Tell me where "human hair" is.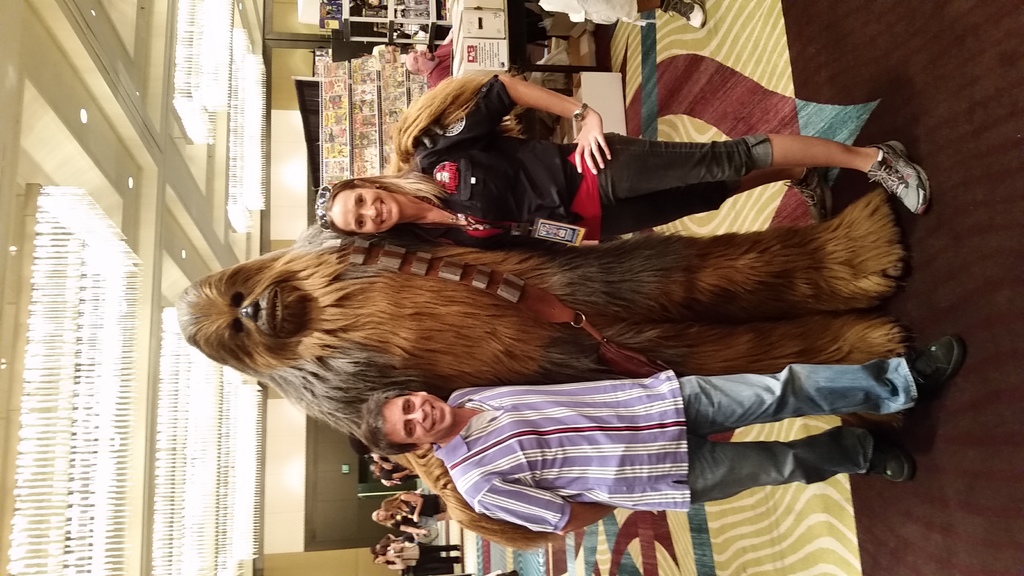
"human hair" is at 373 509 390 532.
